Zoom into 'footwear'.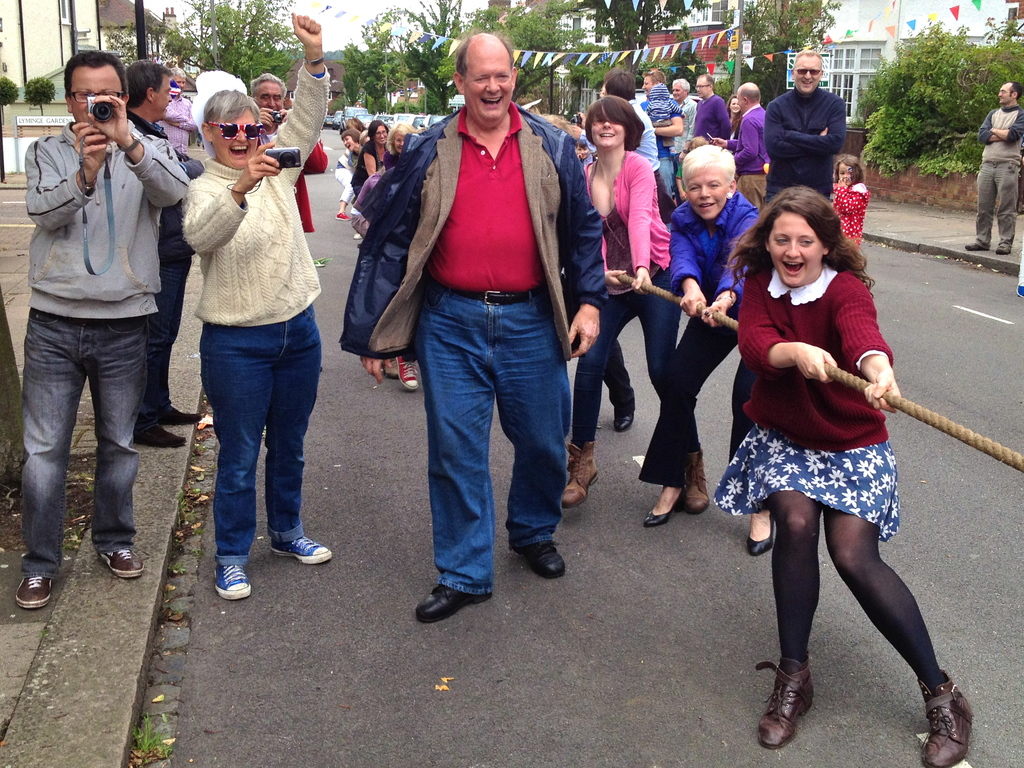
Zoom target: crop(335, 210, 350, 220).
